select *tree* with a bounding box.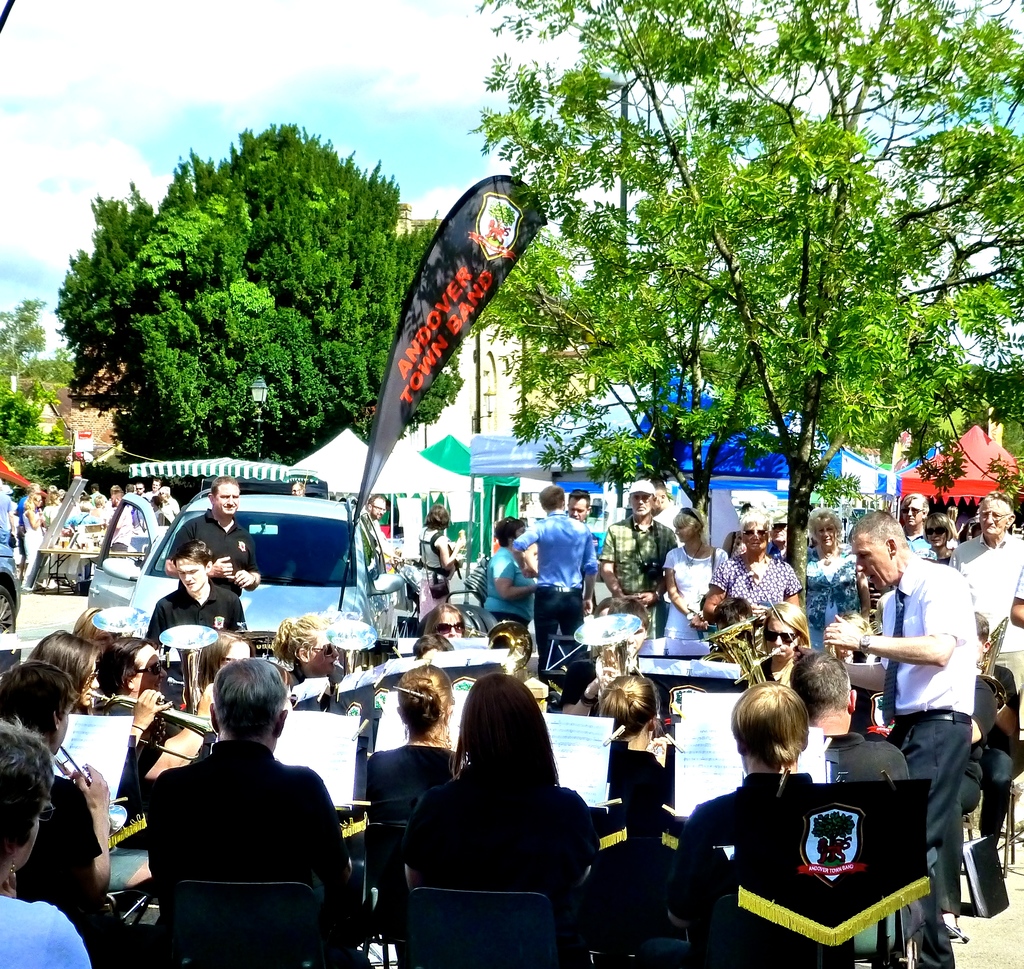
BBox(466, 0, 1023, 598).
